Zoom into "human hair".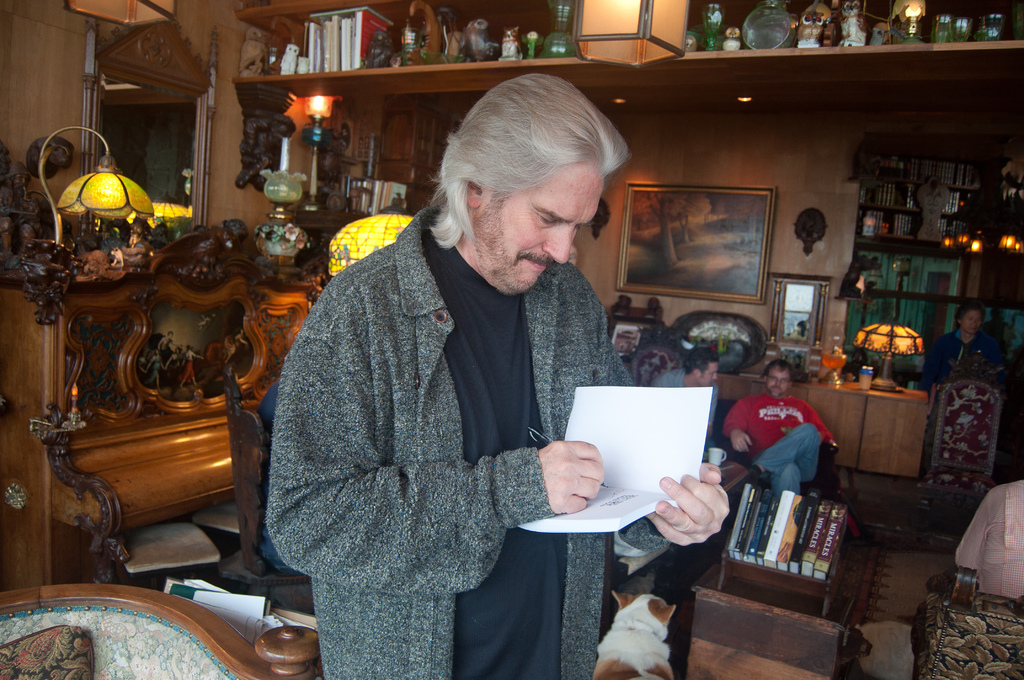
Zoom target: bbox=[429, 84, 612, 239].
